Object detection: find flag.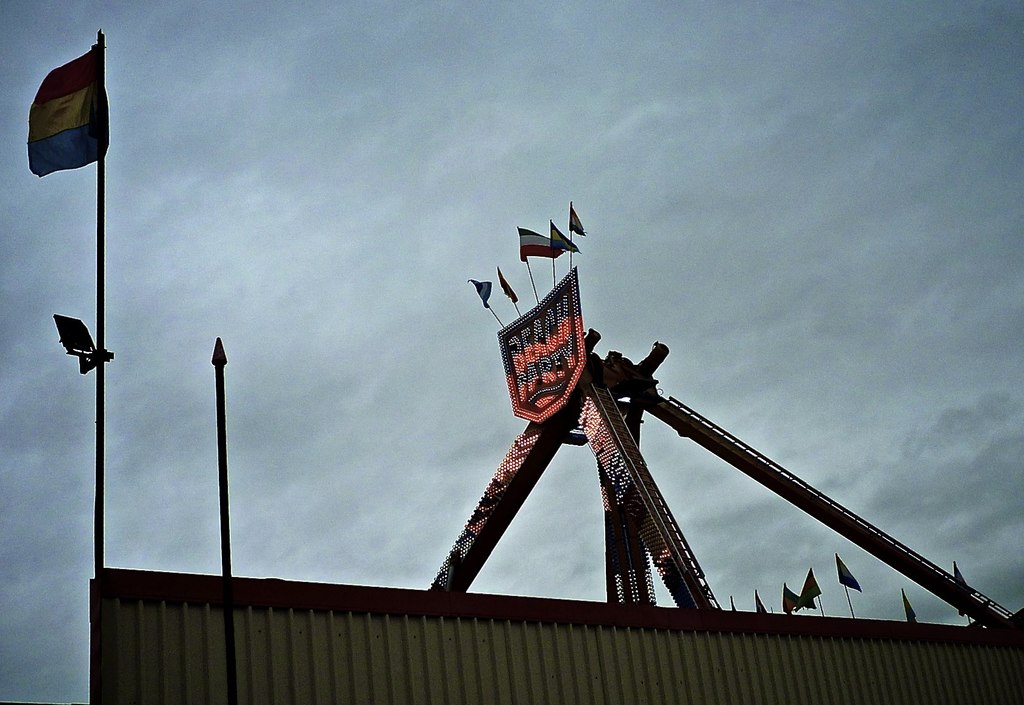
x1=833 y1=556 x2=861 y2=592.
